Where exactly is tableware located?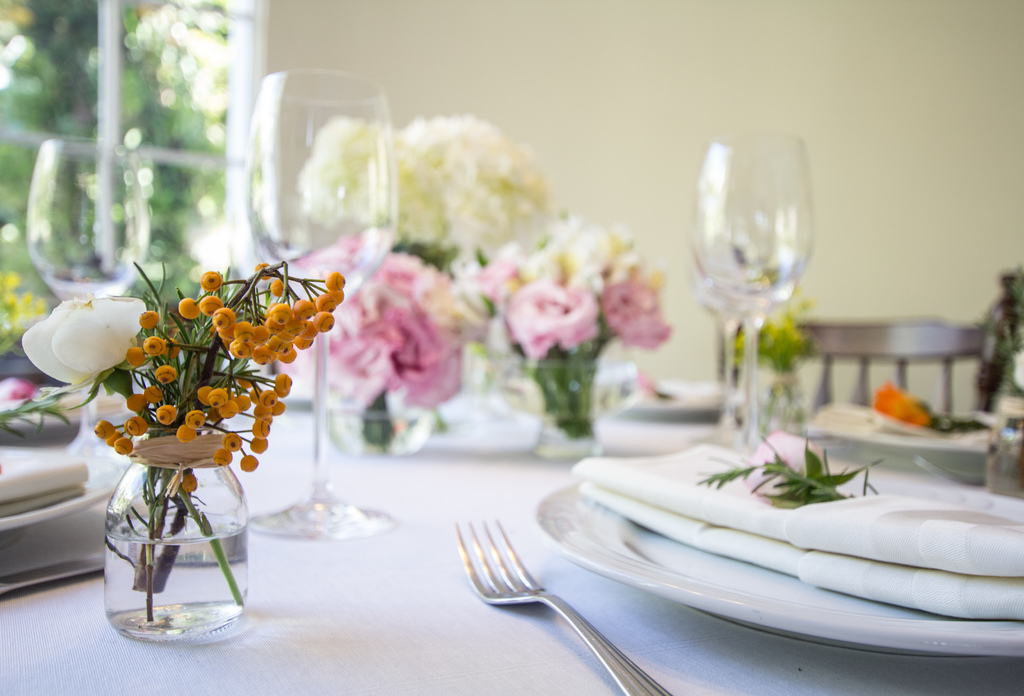
Its bounding box is x1=677 y1=141 x2=844 y2=487.
